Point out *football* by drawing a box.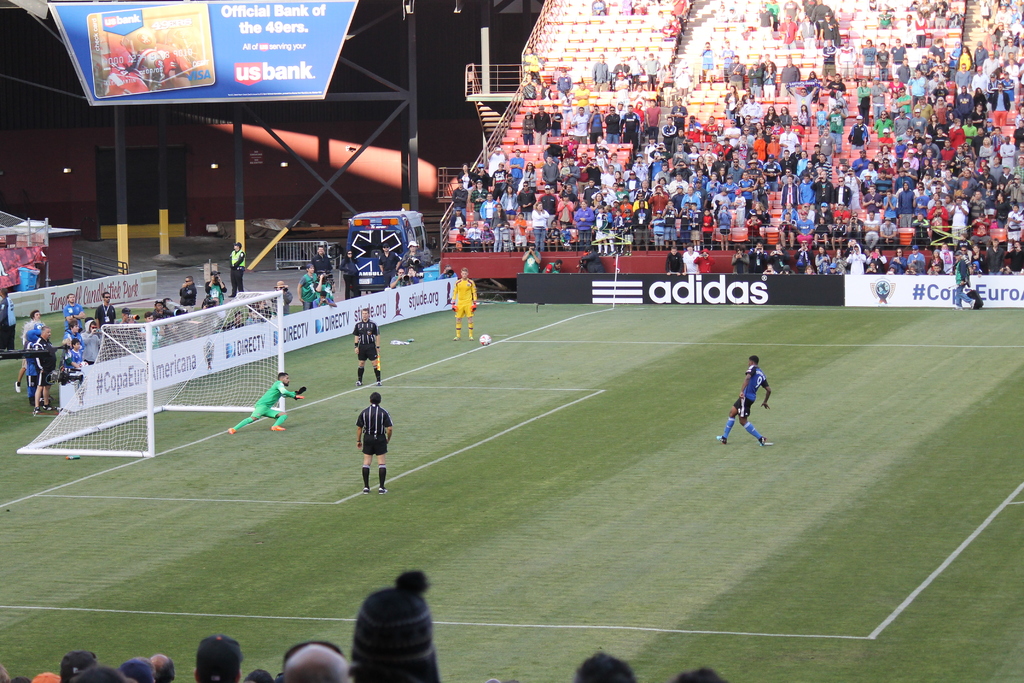
Rect(479, 334, 490, 347).
